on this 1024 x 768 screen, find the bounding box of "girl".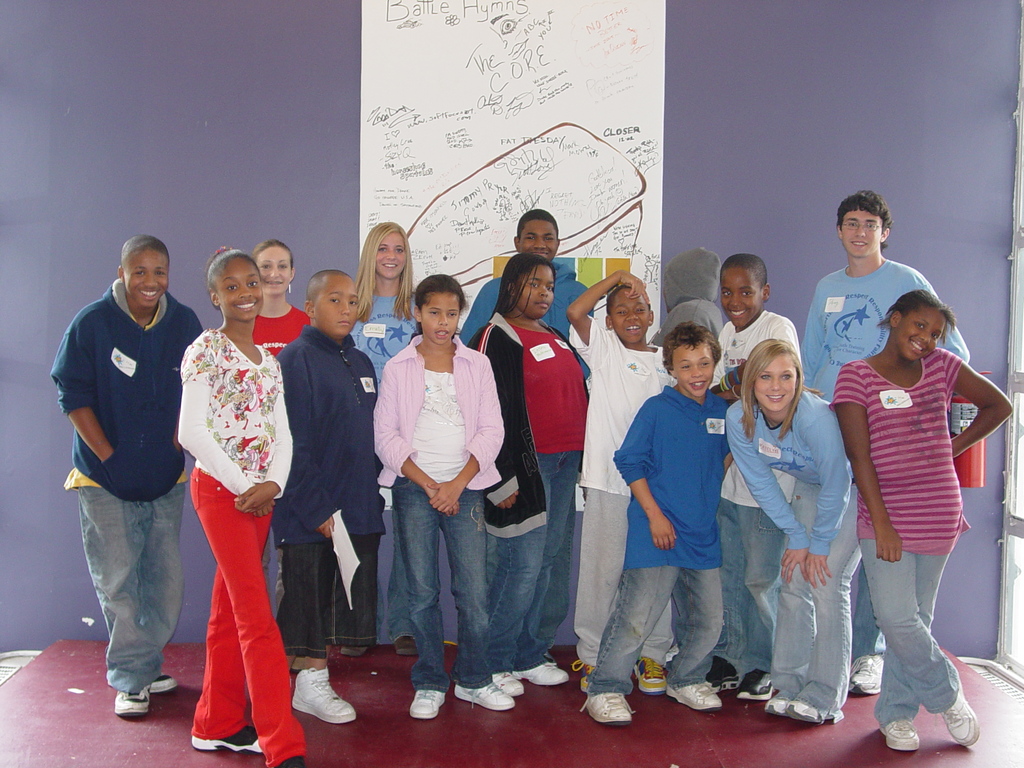
Bounding box: 370 275 516 722.
